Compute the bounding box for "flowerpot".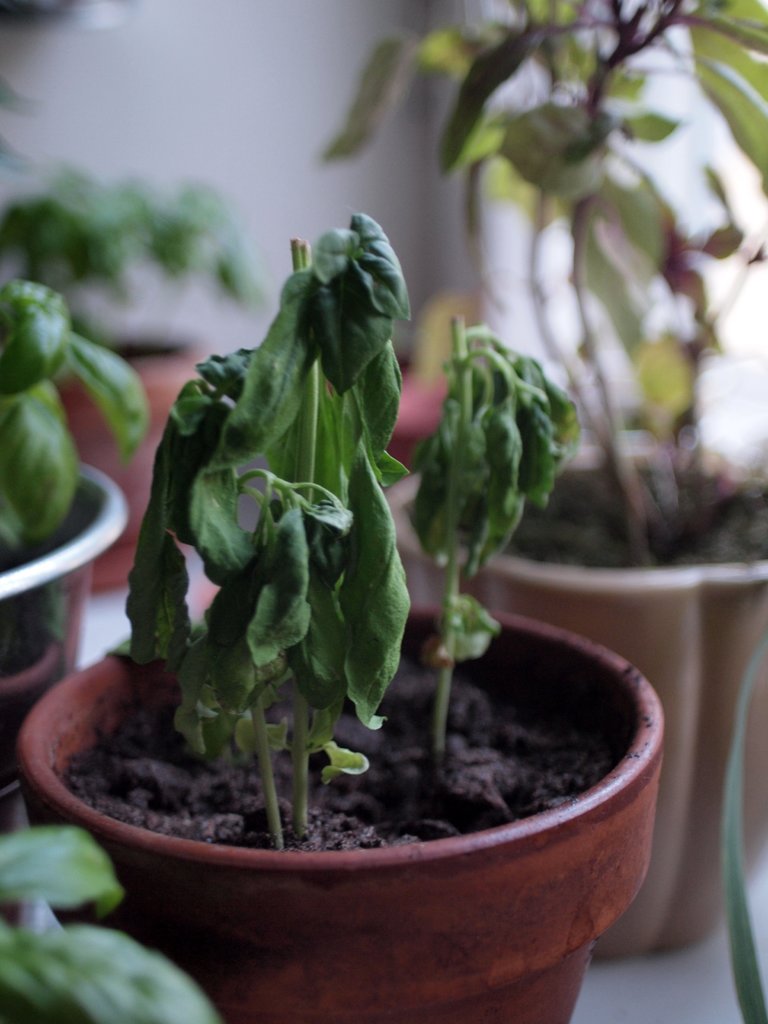
bbox(41, 332, 205, 600).
